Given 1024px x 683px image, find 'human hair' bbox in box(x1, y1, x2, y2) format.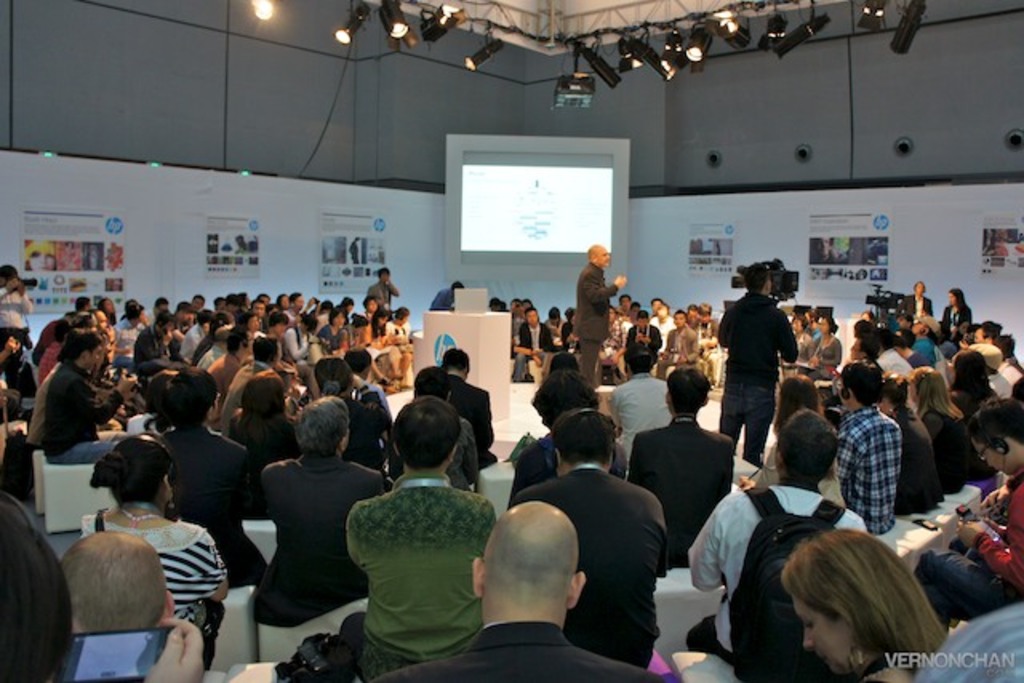
box(491, 298, 499, 306).
